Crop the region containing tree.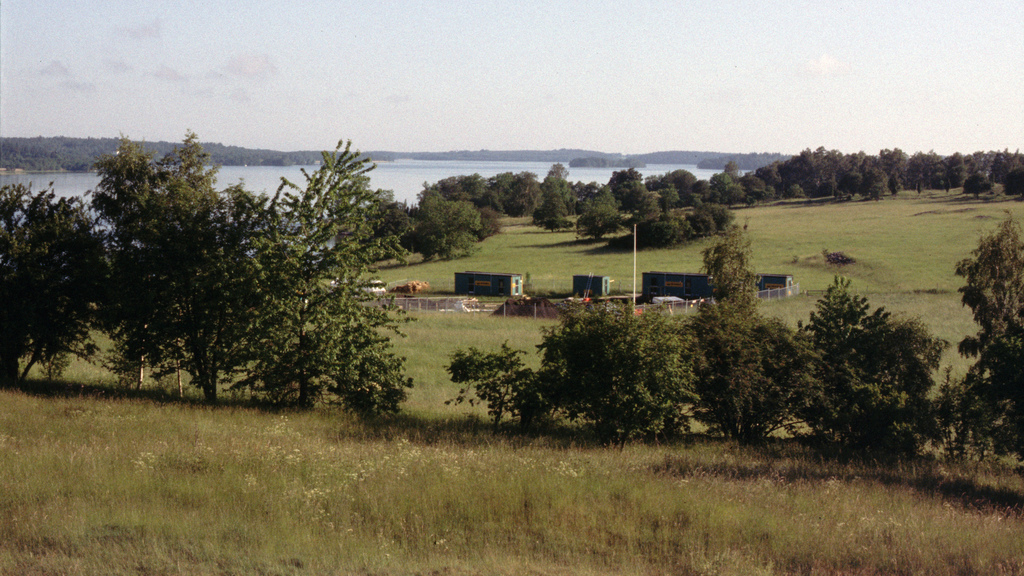
Crop region: bbox=[741, 172, 770, 200].
